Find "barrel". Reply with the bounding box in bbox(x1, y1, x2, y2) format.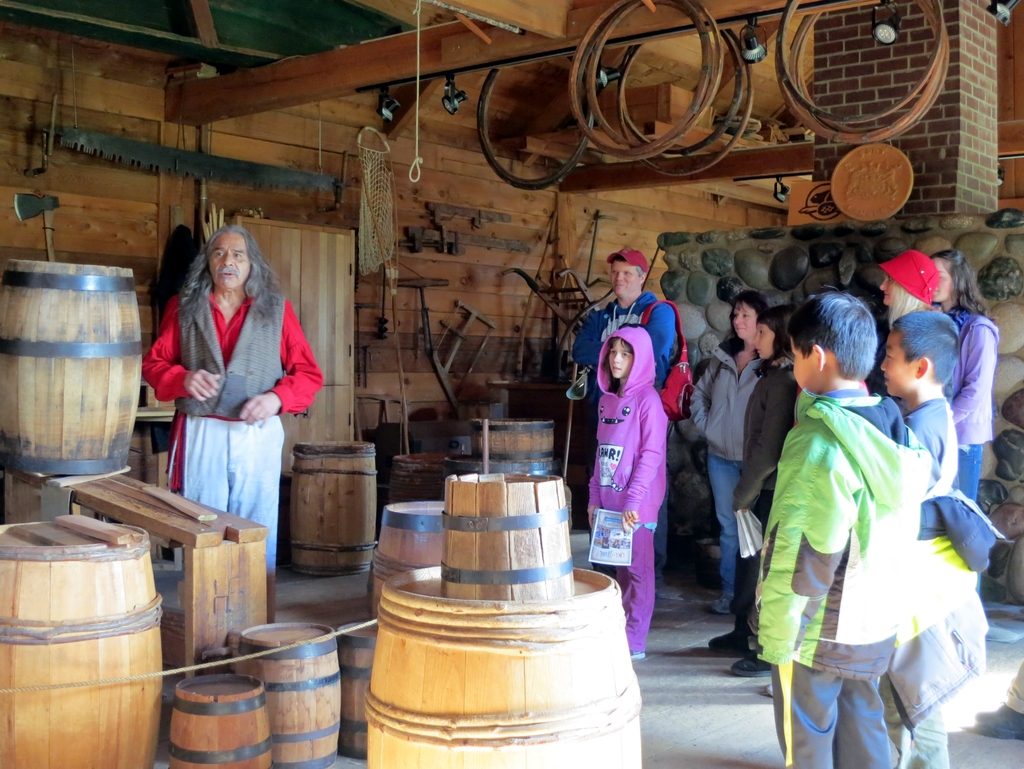
bbox(360, 564, 645, 768).
